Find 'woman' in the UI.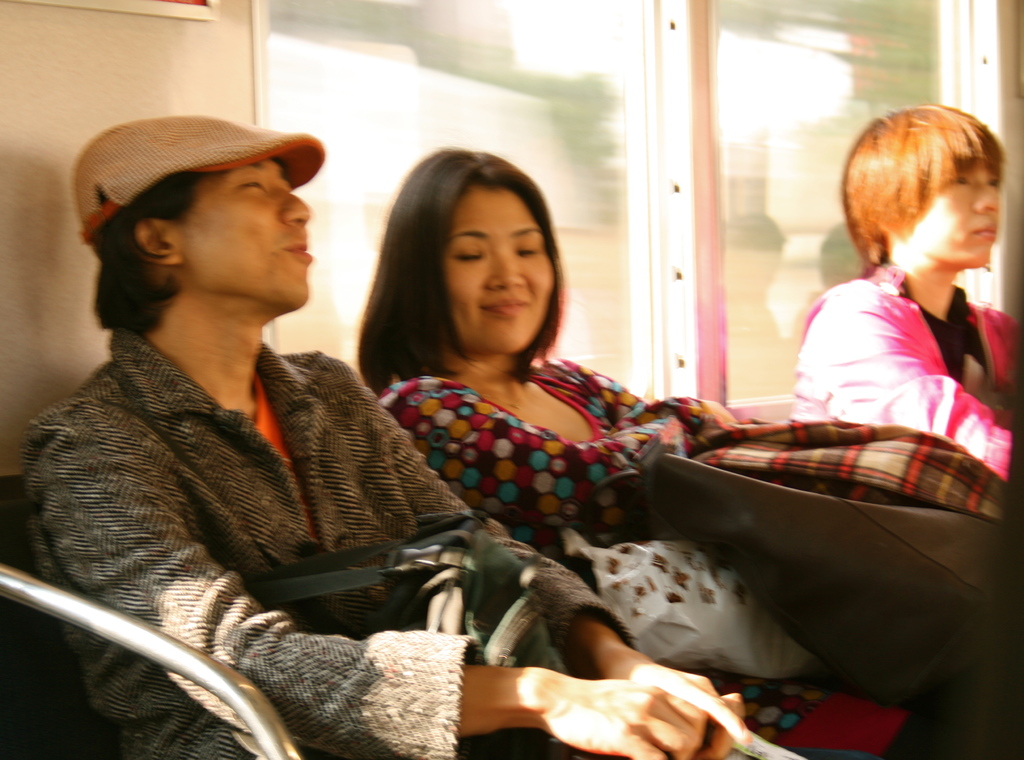
UI element at pyautogui.locateOnScreen(776, 106, 1023, 505).
